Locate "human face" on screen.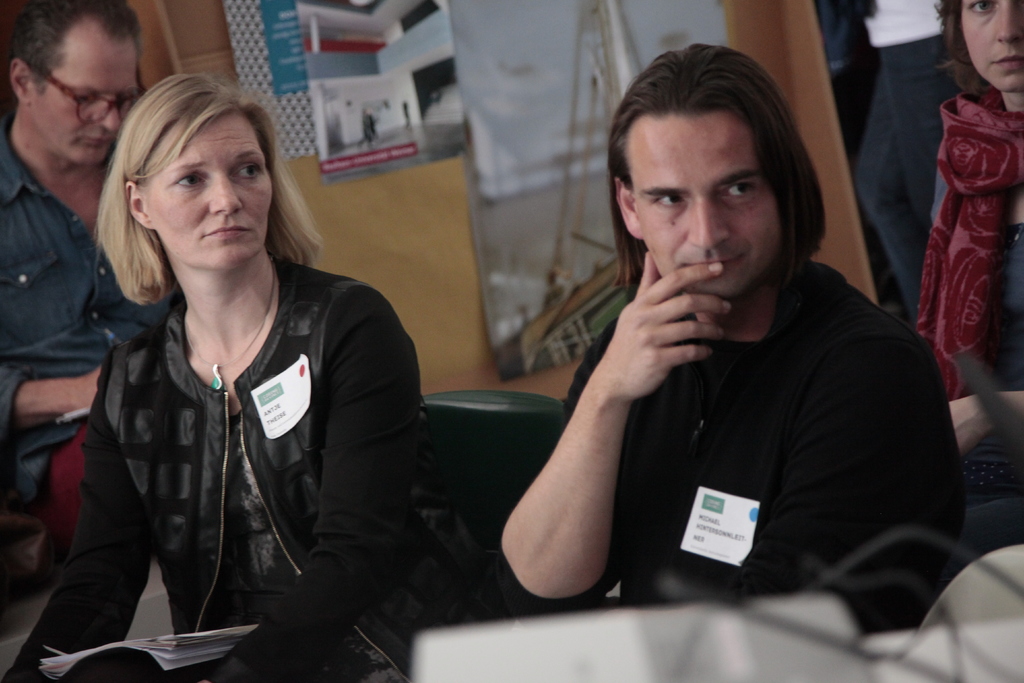
On screen at (x1=35, y1=13, x2=140, y2=163).
